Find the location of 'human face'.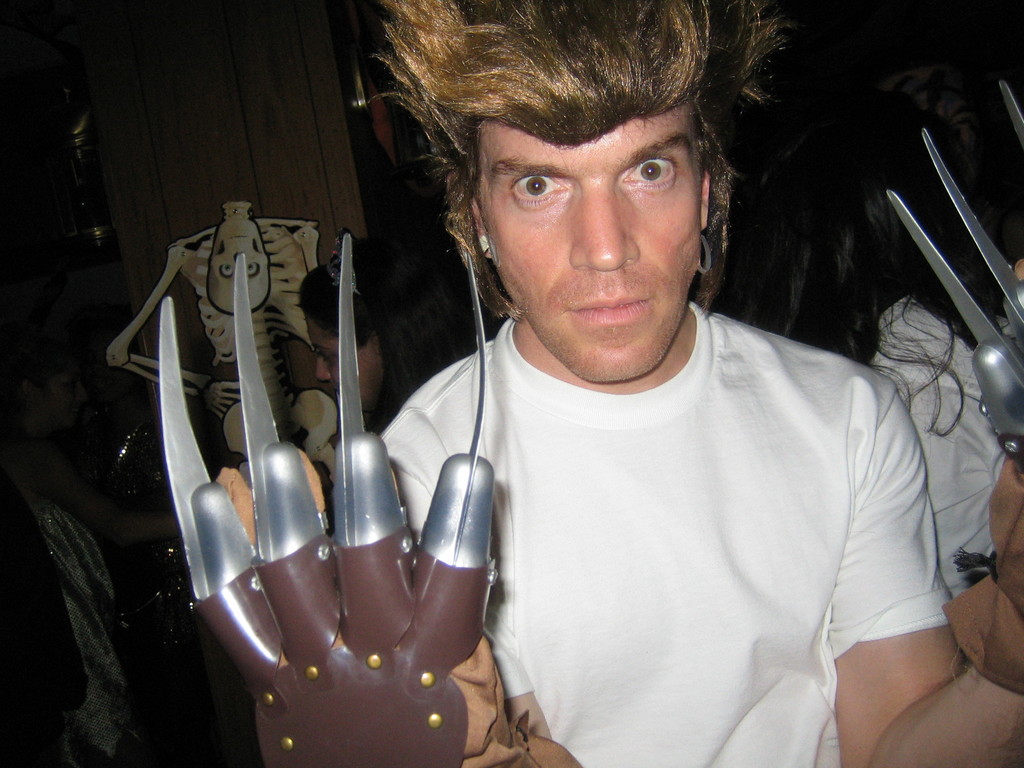
Location: bbox=[483, 102, 703, 383].
